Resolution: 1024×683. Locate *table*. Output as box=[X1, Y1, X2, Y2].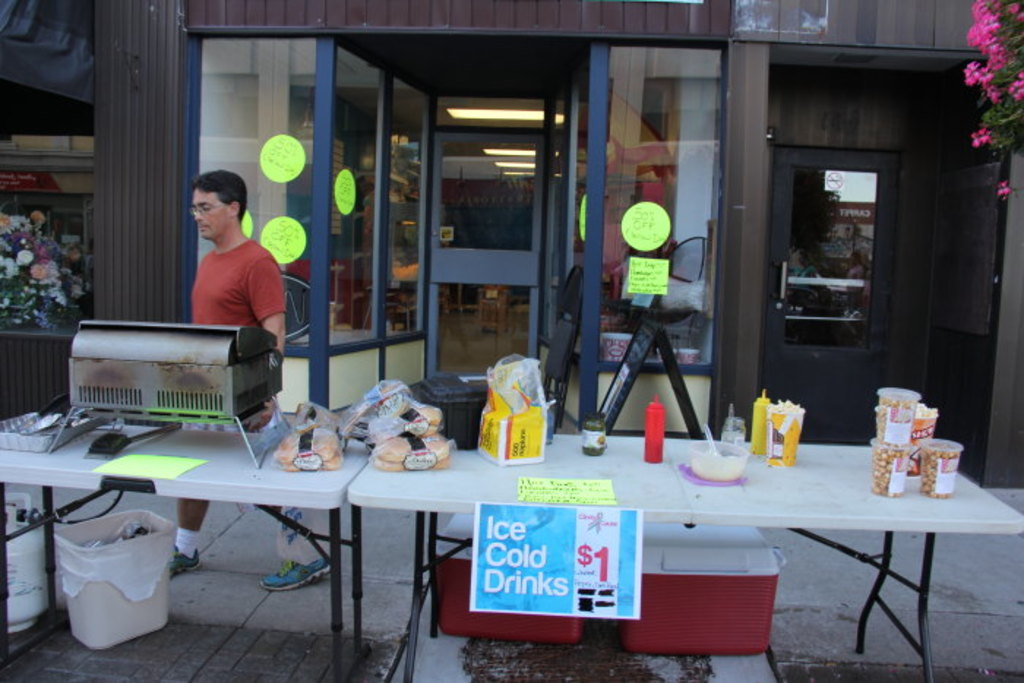
box=[0, 411, 370, 682].
